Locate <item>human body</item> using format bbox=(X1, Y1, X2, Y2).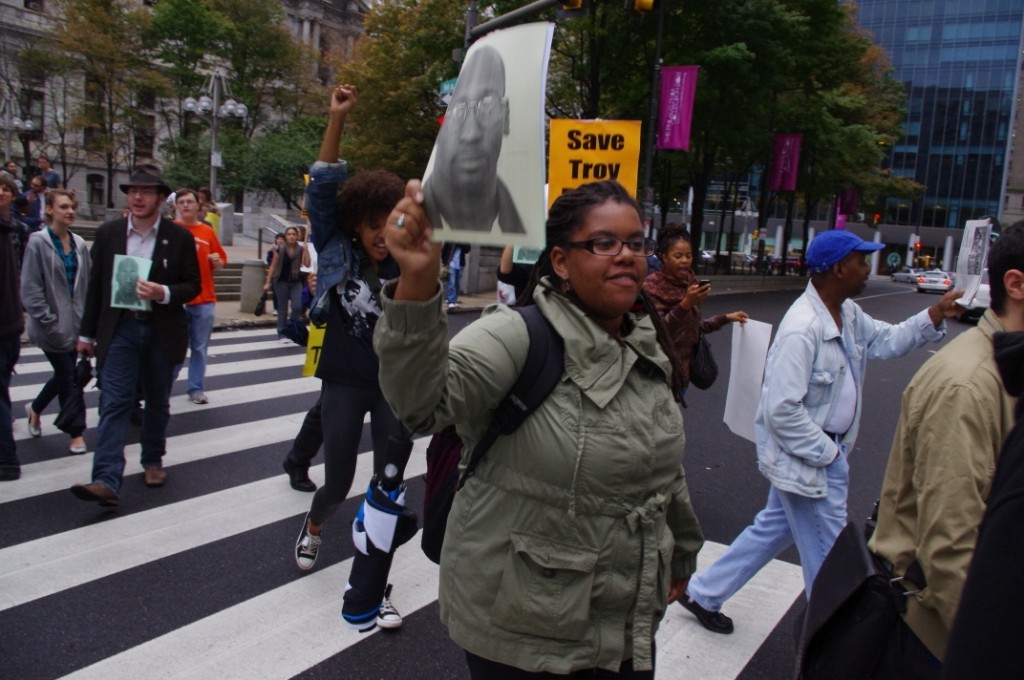
bbox=(422, 51, 527, 233).
